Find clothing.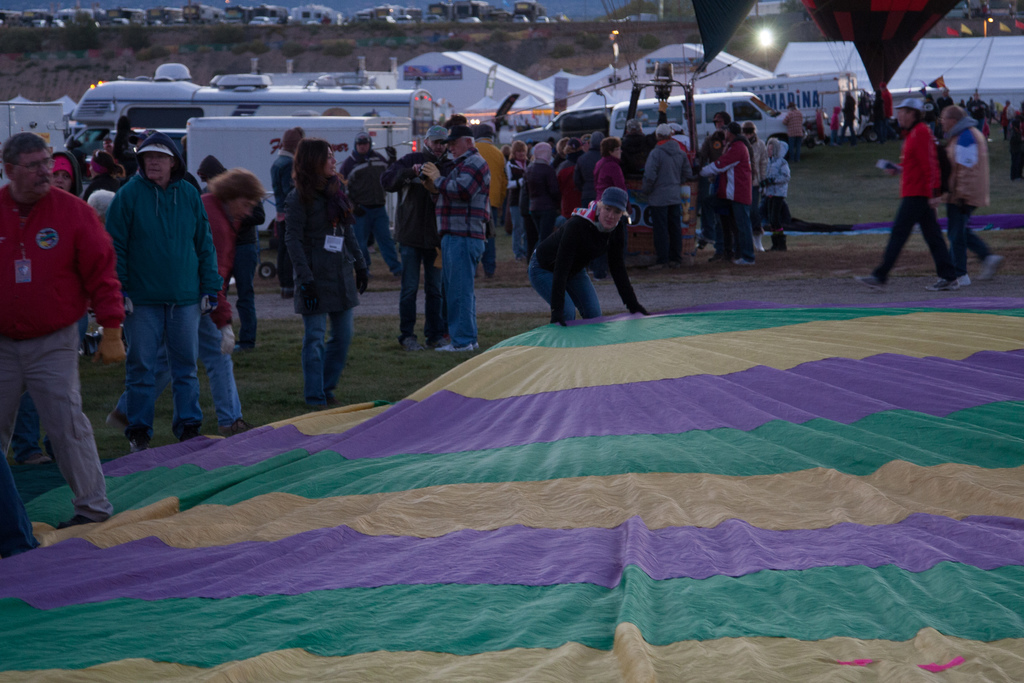
[198, 192, 239, 420].
